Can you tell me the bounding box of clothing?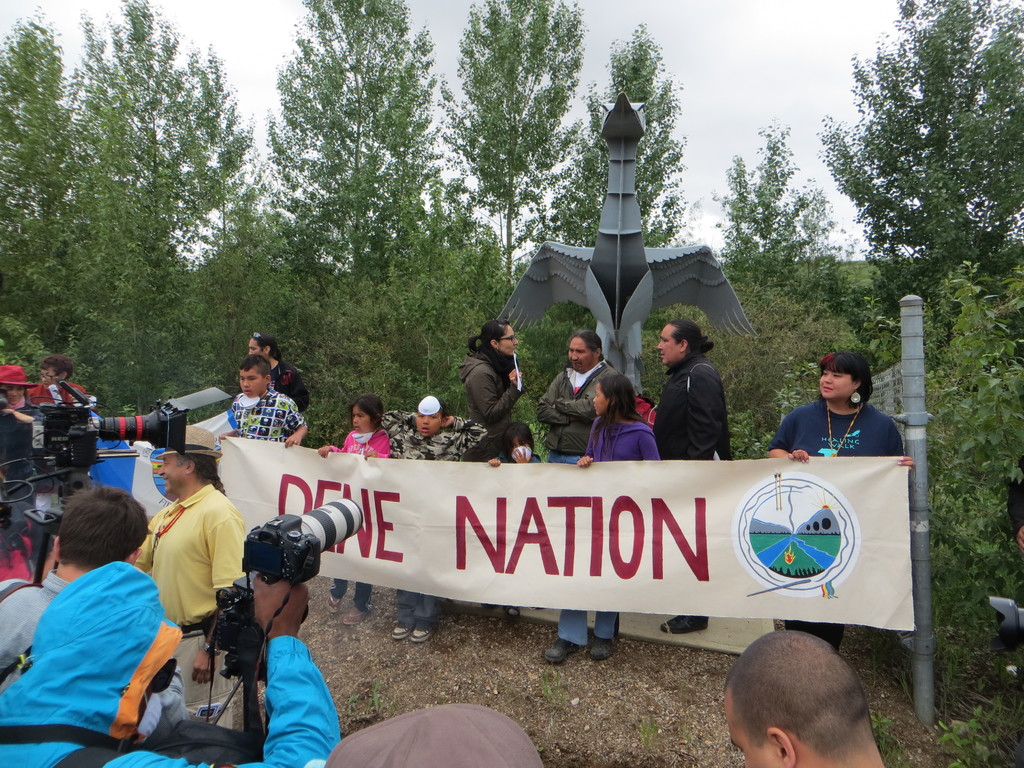
bbox(556, 412, 665, 645).
